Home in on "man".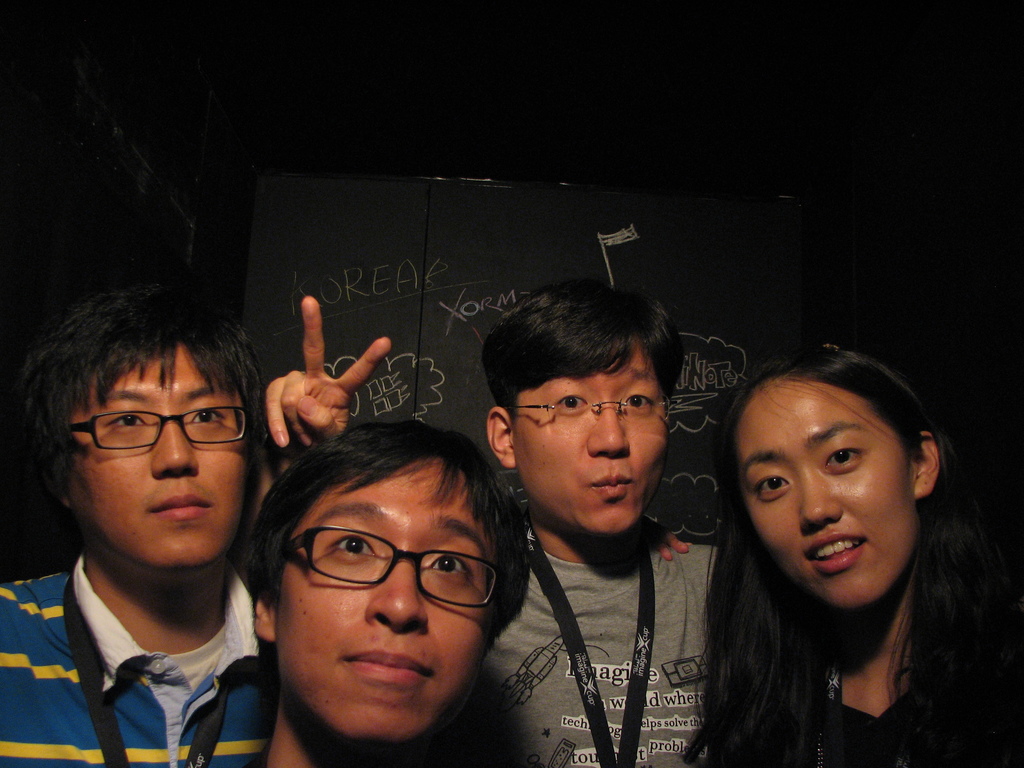
Homed in at (262, 285, 719, 767).
